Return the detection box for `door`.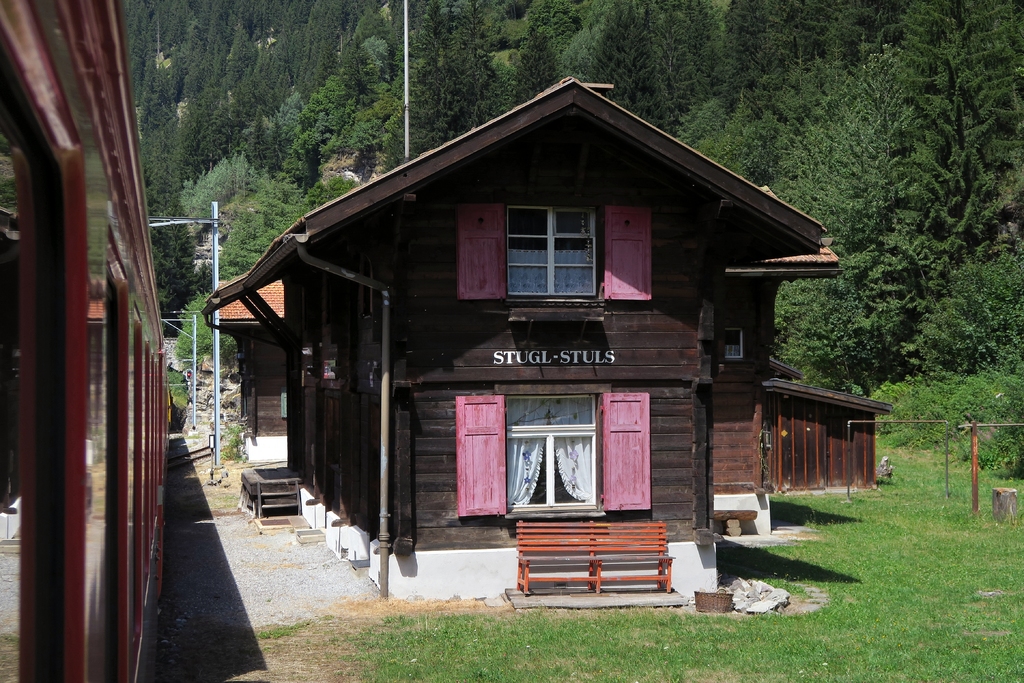
(left=454, top=189, right=652, bottom=304).
